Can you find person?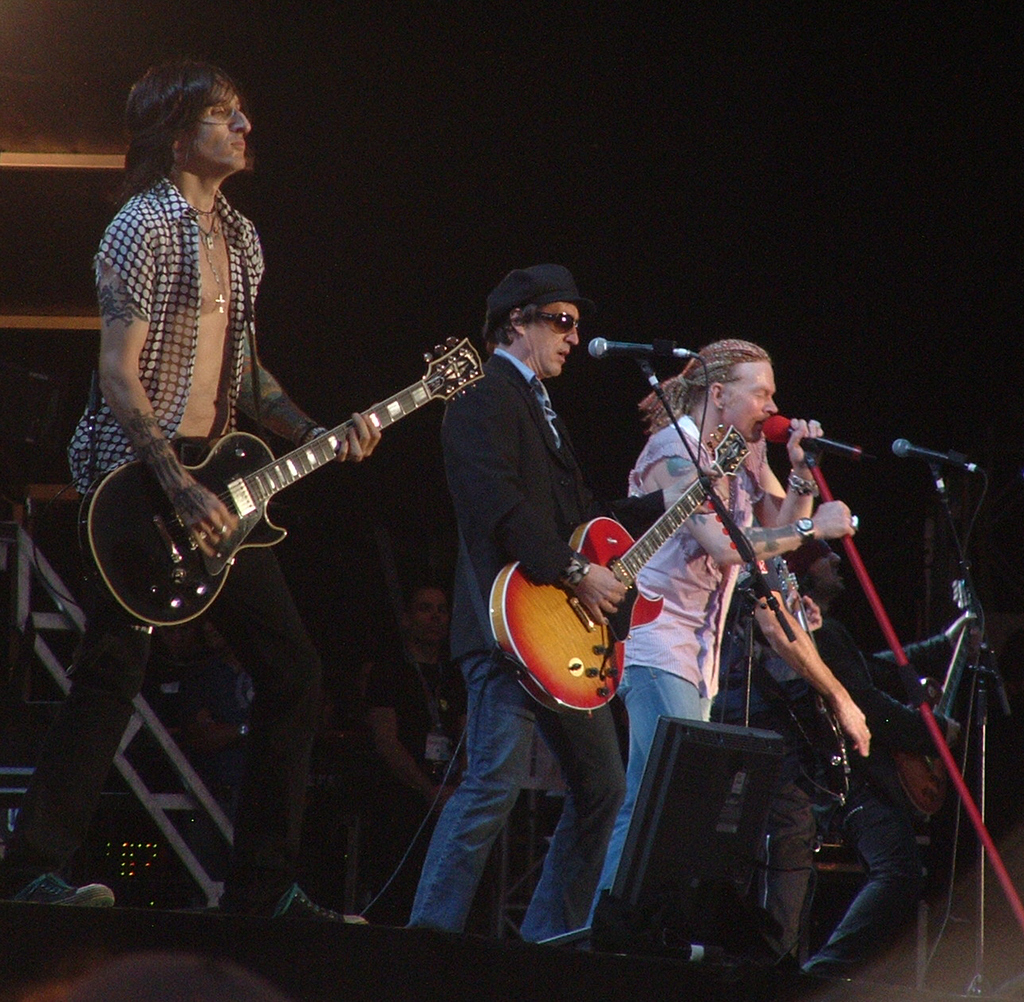
Yes, bounding box: (728,535,873,969).
